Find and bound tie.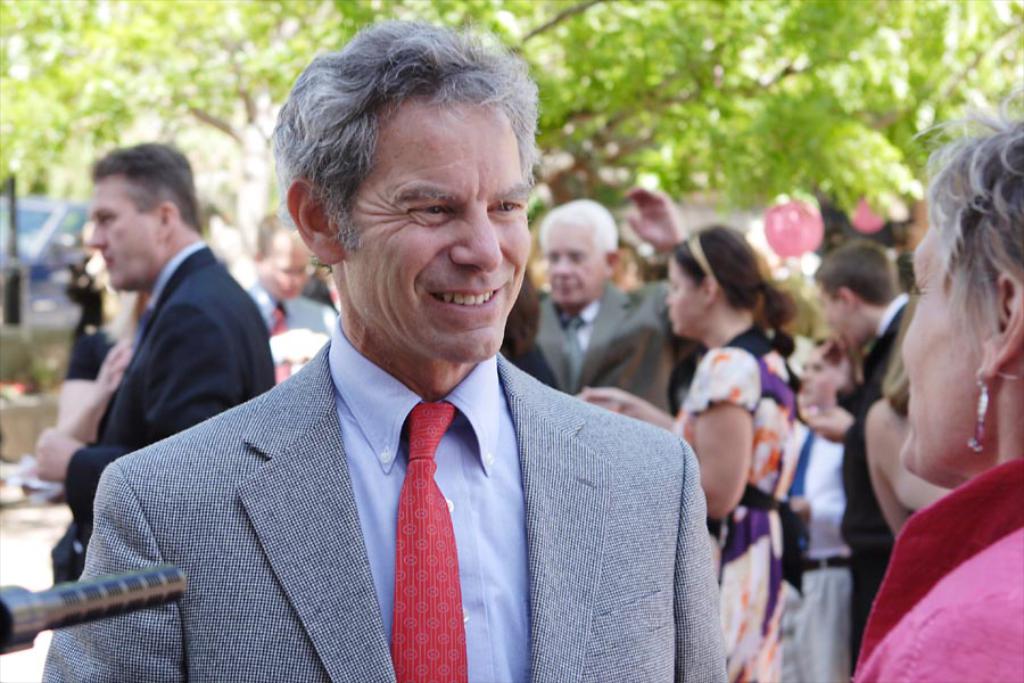
Bound: l=391, t=403, r=471, b=682.
